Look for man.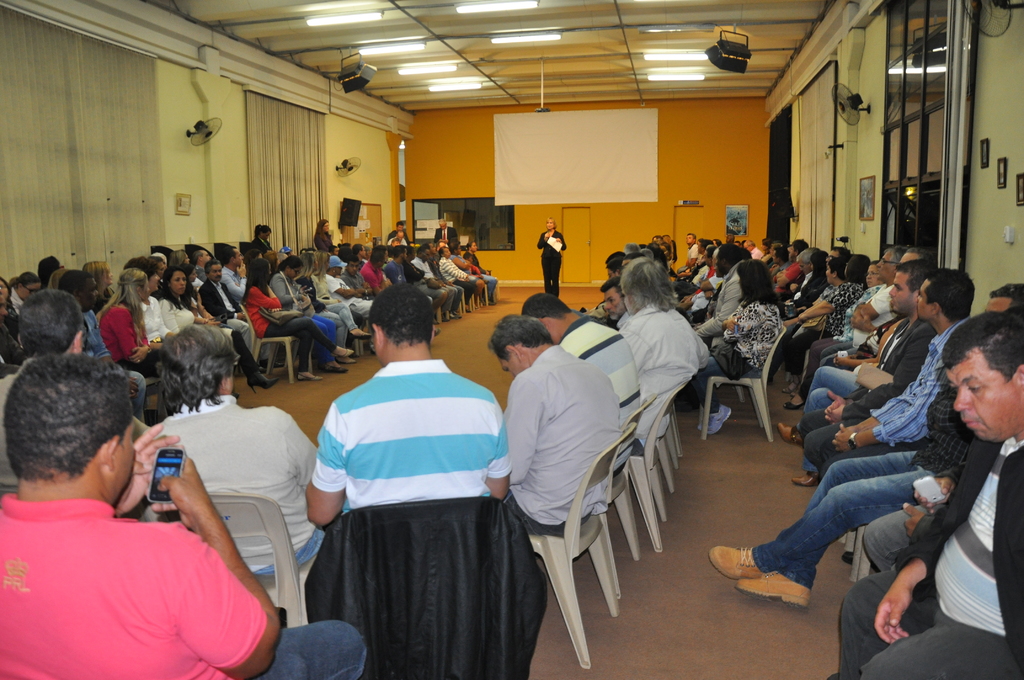
Found: 412, 238, 465, 320.
